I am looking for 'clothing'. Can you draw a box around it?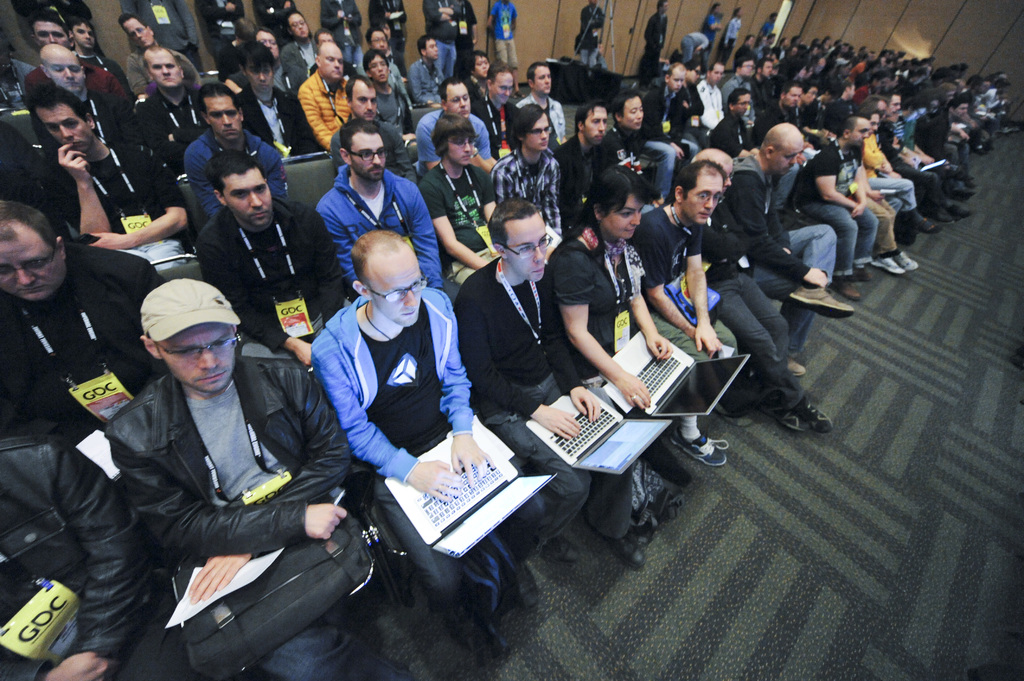
Sure, the bounding box is select_region(726, 15, 742, 64).
